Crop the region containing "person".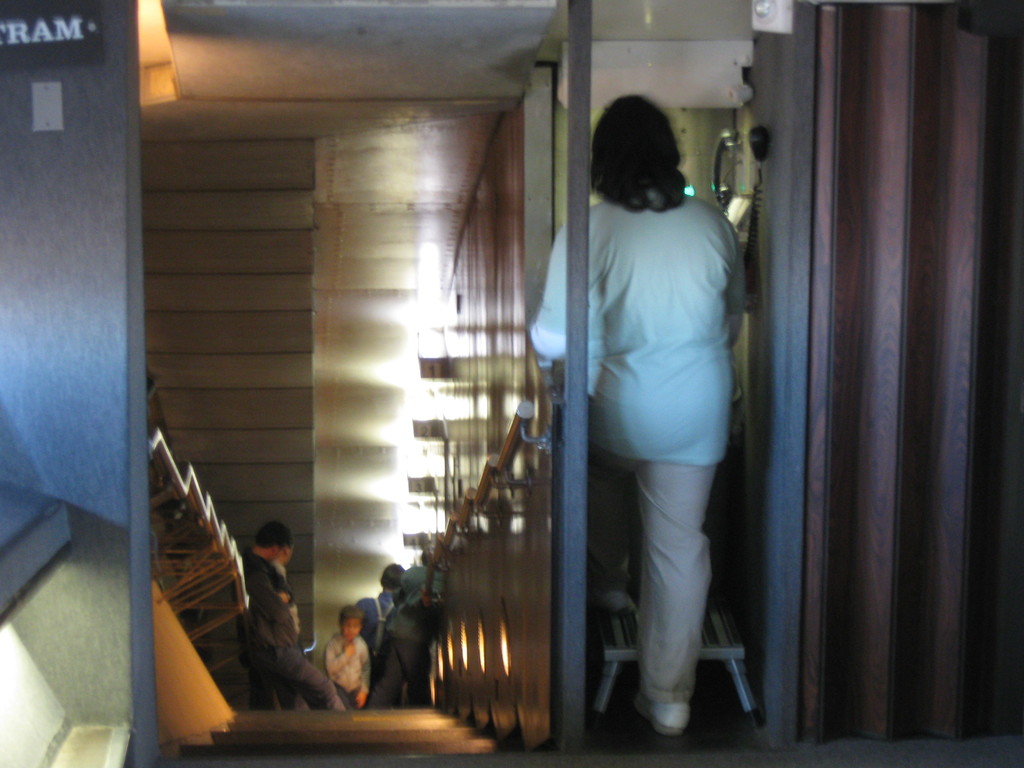
Crop region: (x1=328, y1=603, x2=369, y2=701).
